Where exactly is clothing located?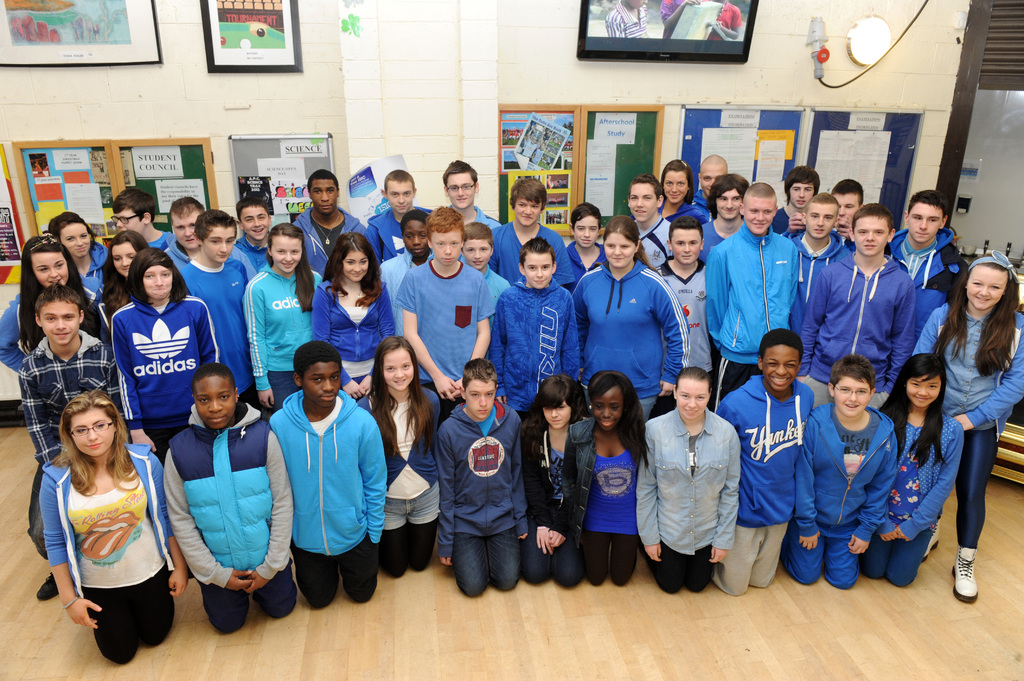
Its bounding box is <box>426,407,529,600</box>.
